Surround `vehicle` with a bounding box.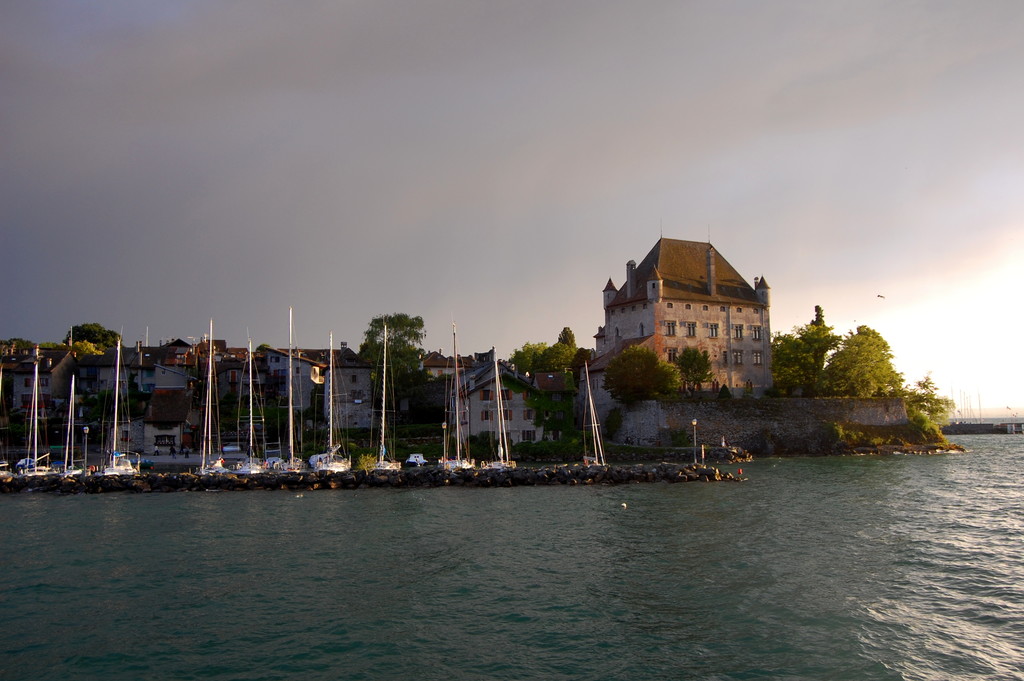
left=403, top=451, right=427, bottom=466.
